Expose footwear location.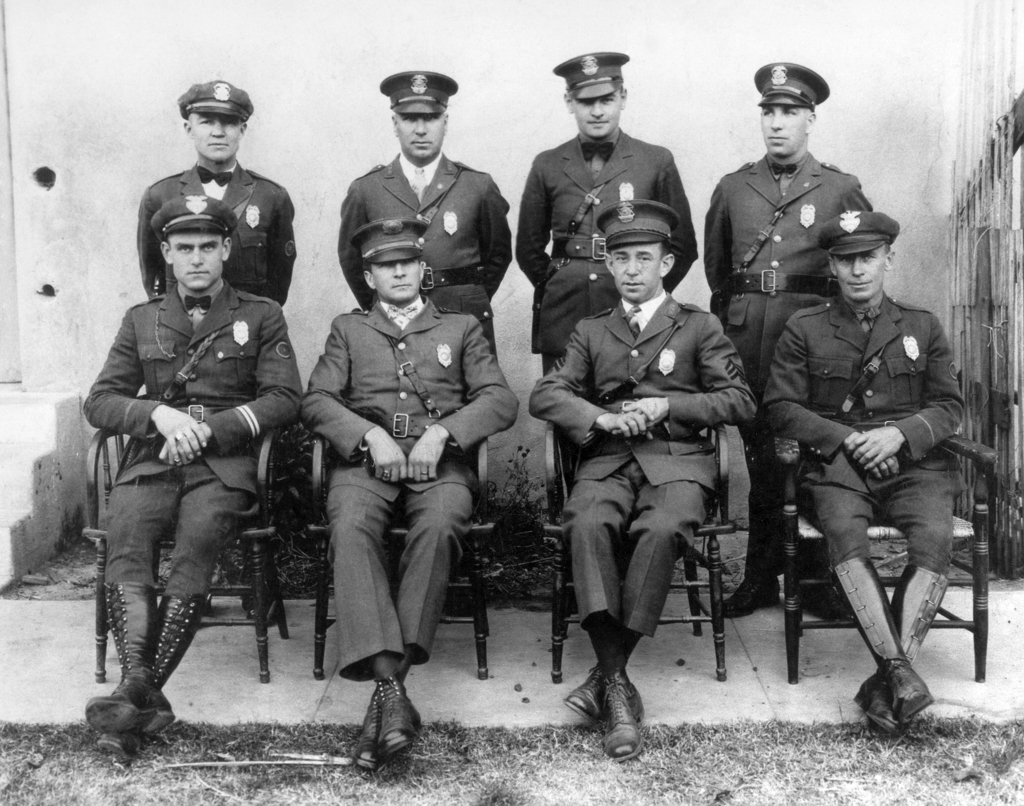
Exposed at detection(79, 578, 174, 736).
